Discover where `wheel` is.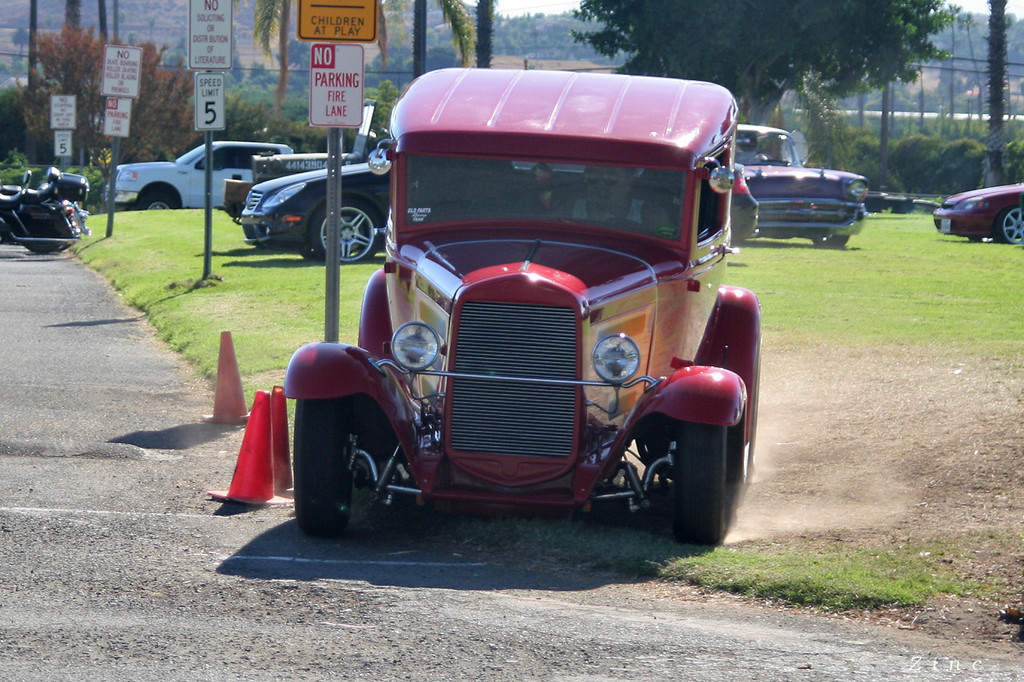
Discovered at locate(727, 421, 754, 492).
